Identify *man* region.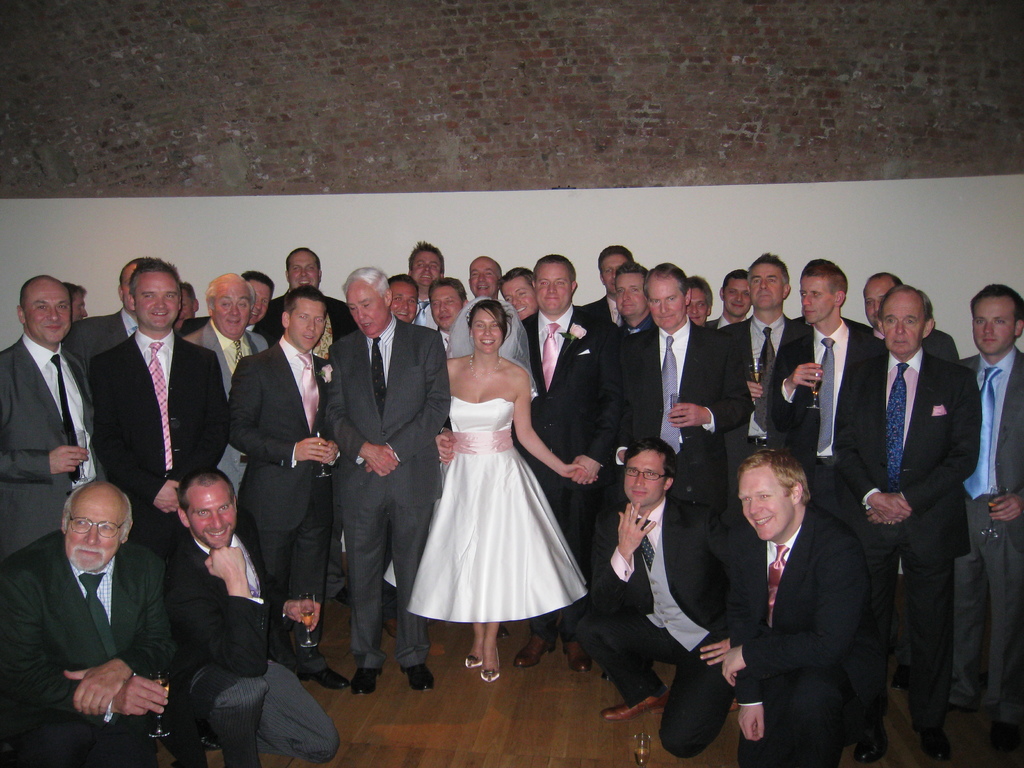
Region: <region>501, 264, 541, 333</region>.
